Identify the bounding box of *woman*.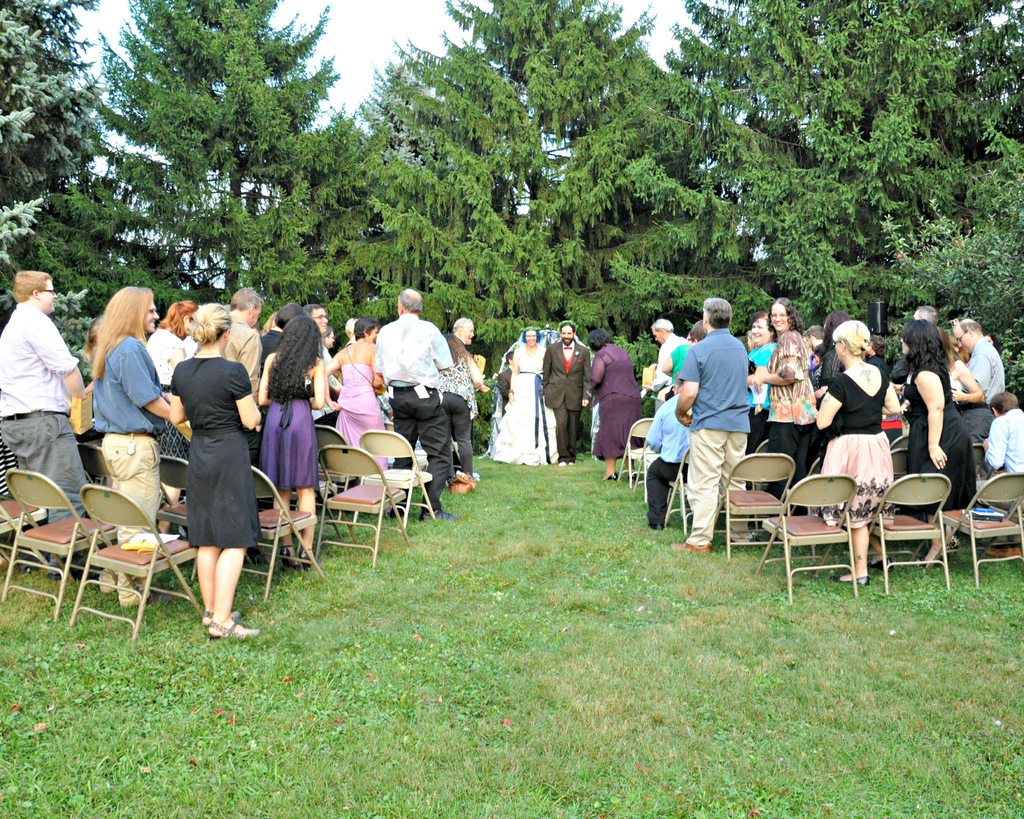
<bbox>893, 321, 977, 575</bbox>.
